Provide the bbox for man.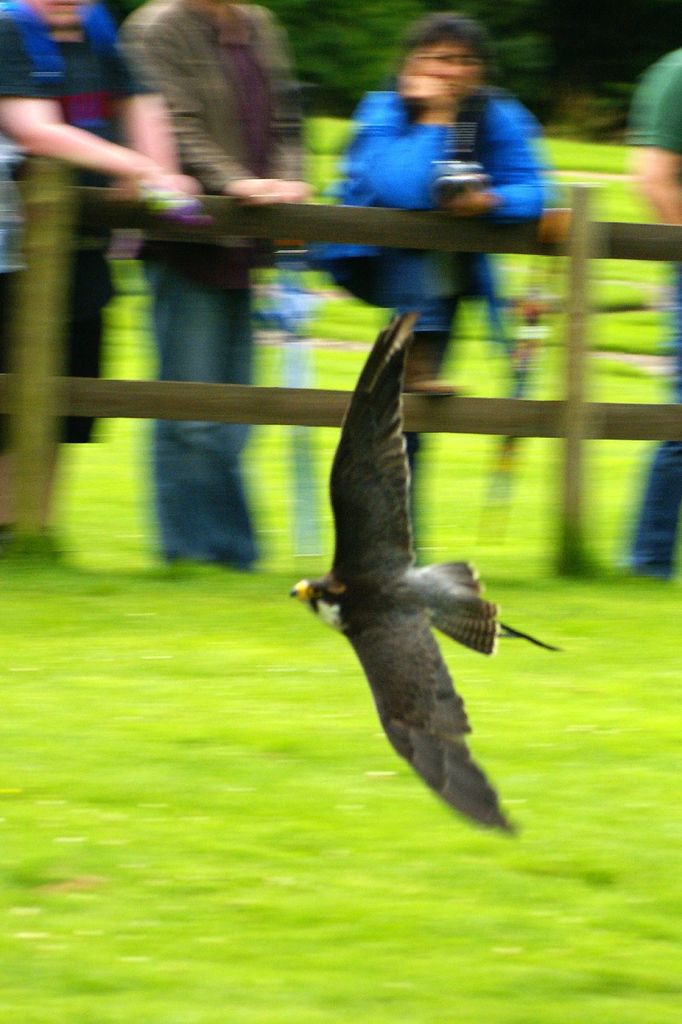
bbox(623, 38, 681, 589).
